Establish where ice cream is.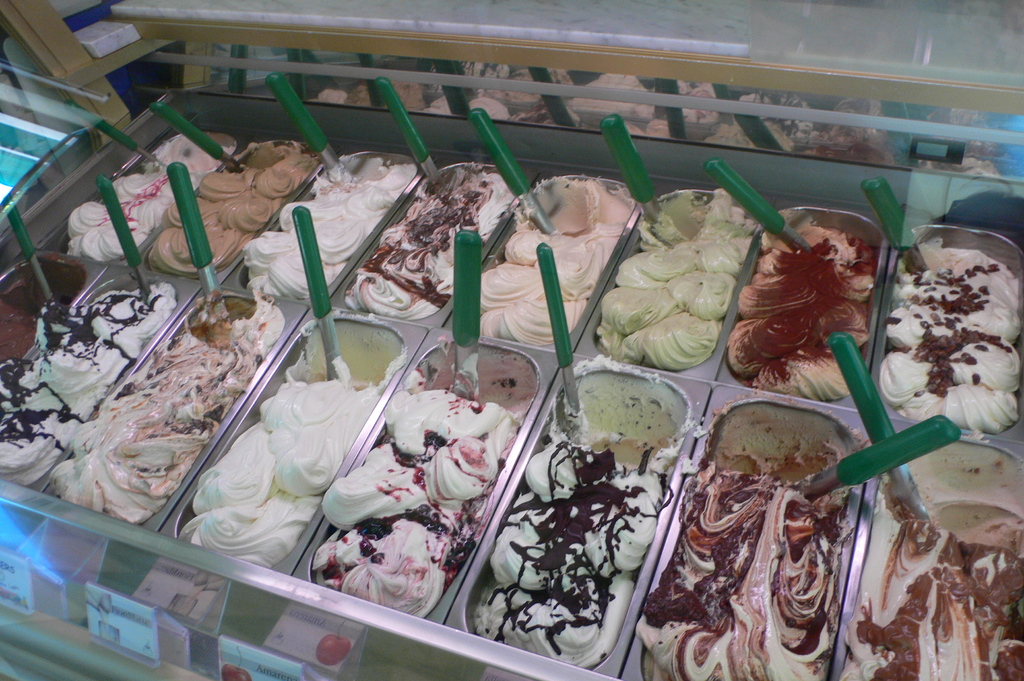
Established at {"x1": 627, "y1": 397, "x2": 856, "y2": 680}.
